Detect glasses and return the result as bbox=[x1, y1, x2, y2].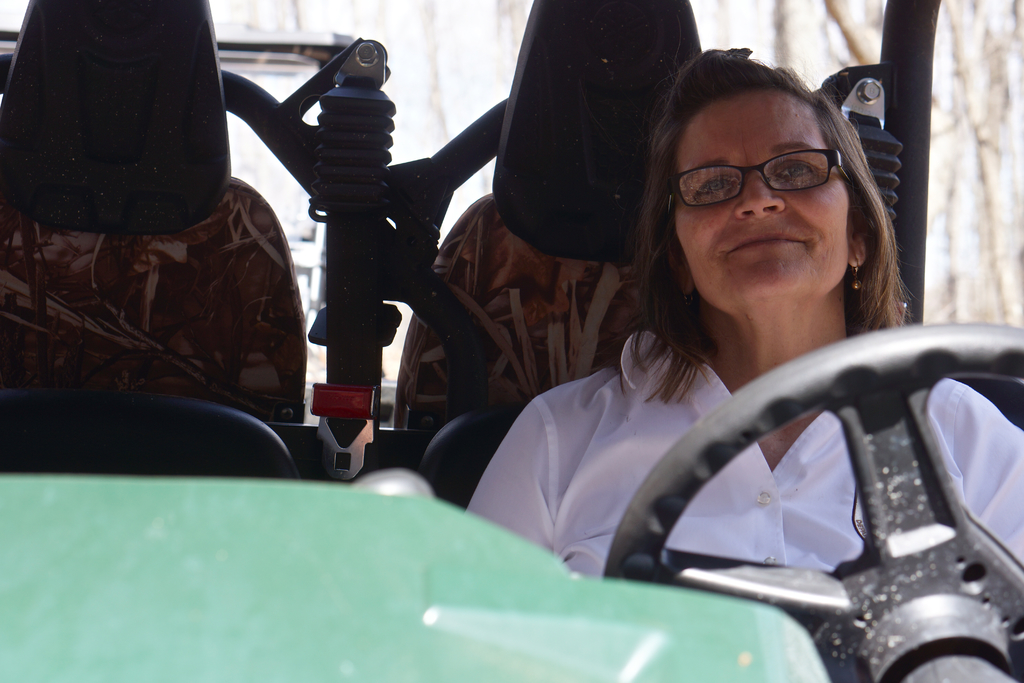
bbox=[678, 144, 874, 214].
